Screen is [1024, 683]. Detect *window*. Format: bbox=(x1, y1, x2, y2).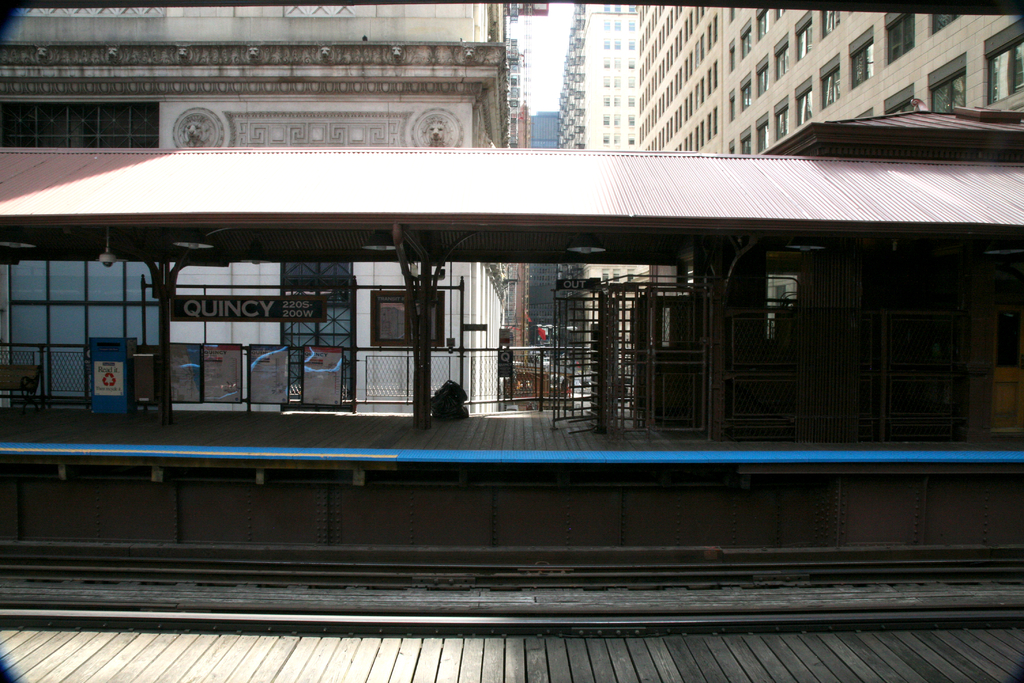
bbox=(929, 12, 969, 32).
